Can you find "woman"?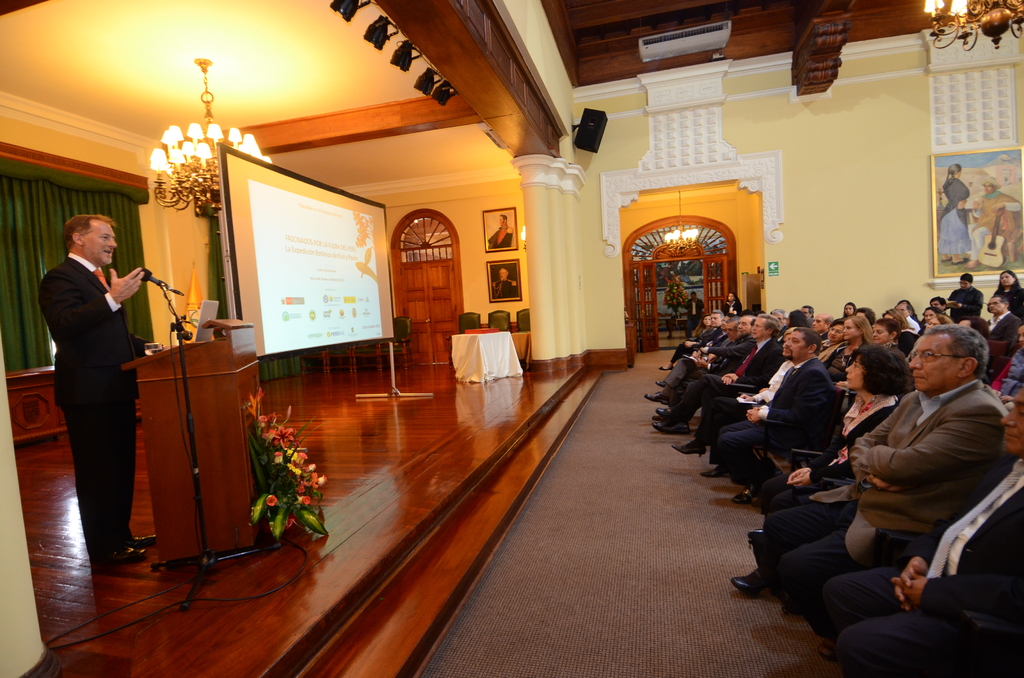
Yes, bounding box: [937,162,976,264].
